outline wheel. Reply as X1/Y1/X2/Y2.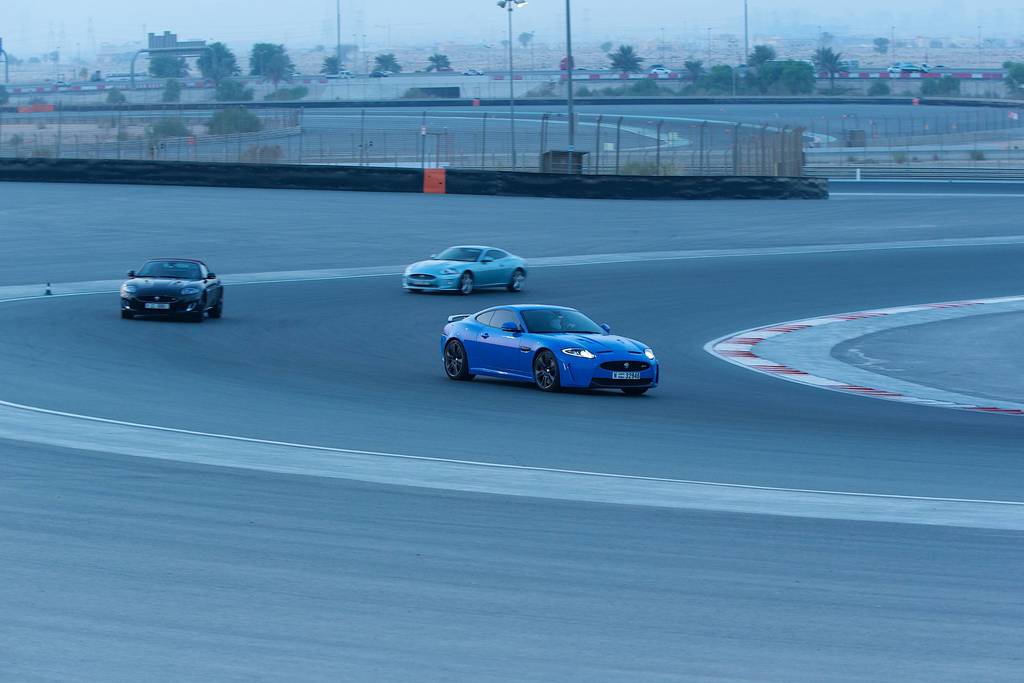
456/272/474/297.
